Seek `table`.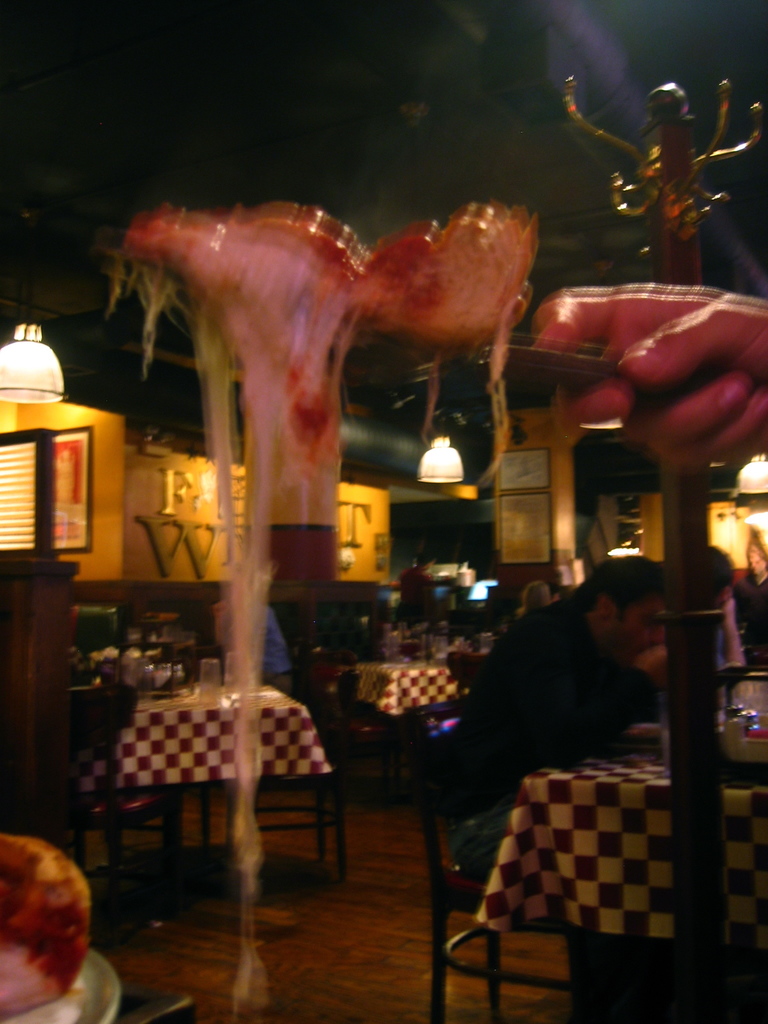
detection(325, 657, 458, 715).
